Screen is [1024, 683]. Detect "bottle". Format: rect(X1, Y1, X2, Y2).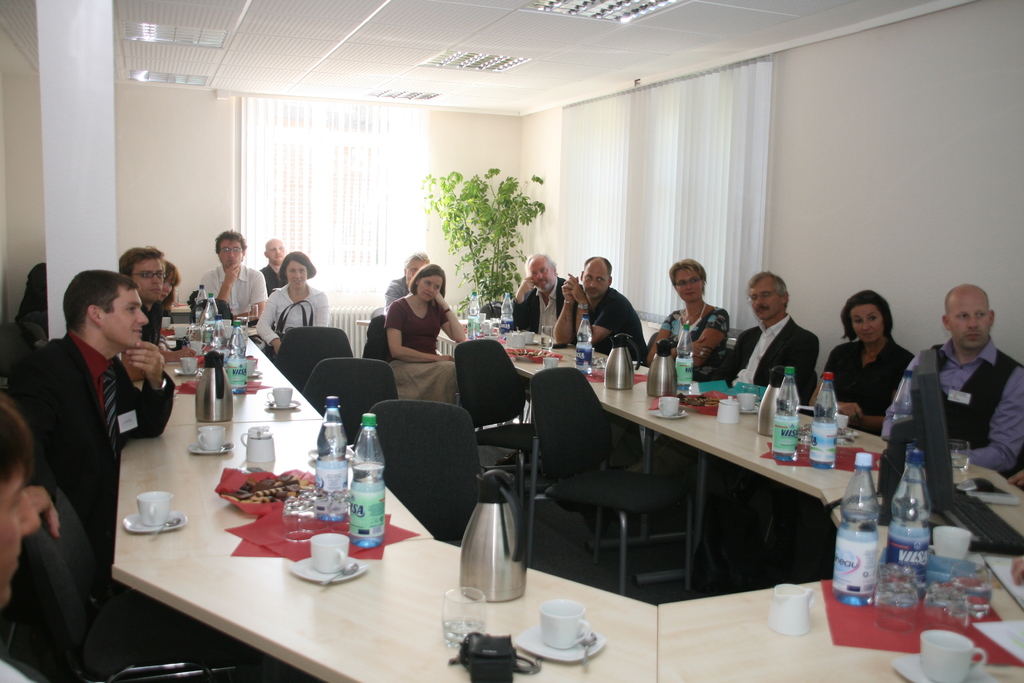
rect(467, 300, 483, 344).
